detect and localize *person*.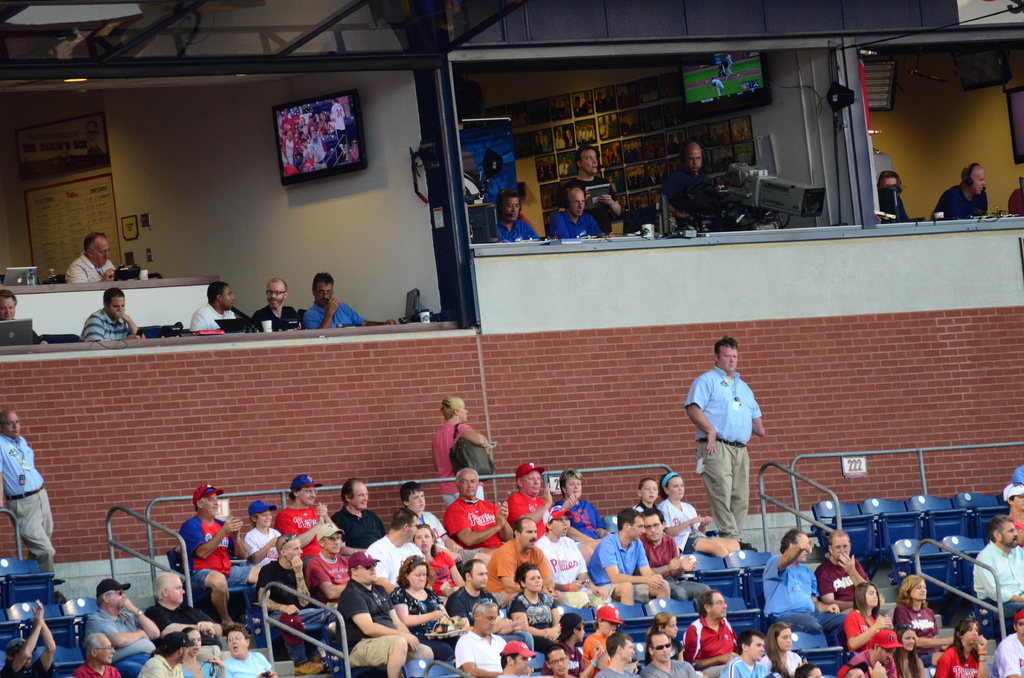
Localized at [444,565,508,639].
